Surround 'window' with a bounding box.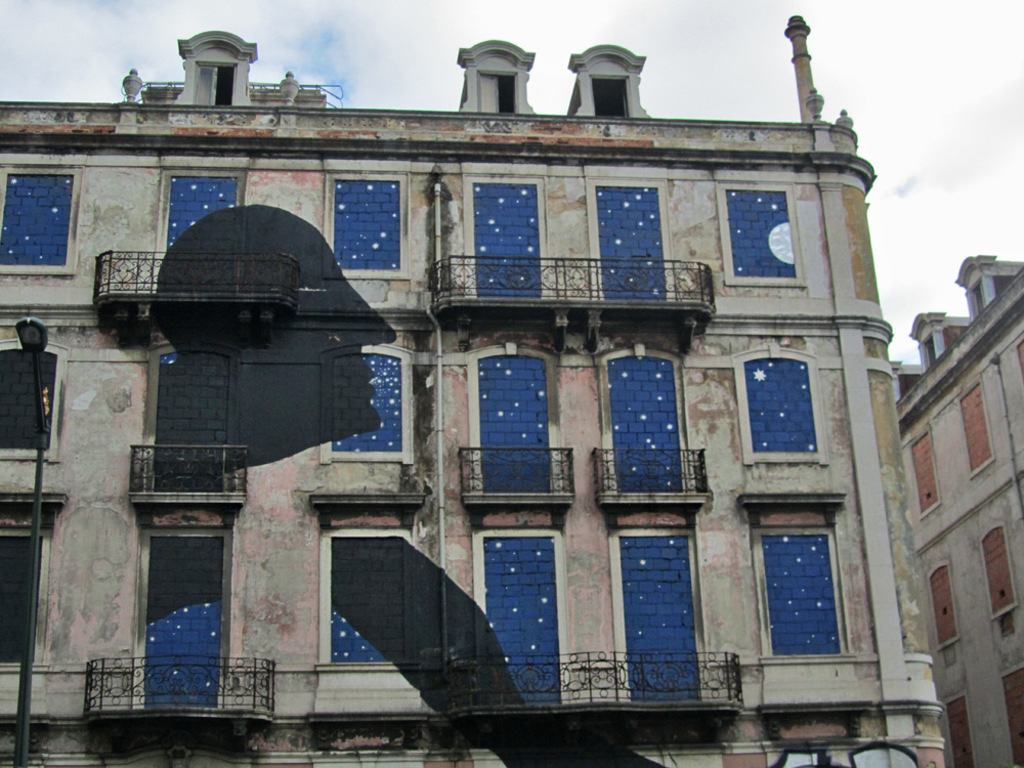
[749, 499, 843, 674].
